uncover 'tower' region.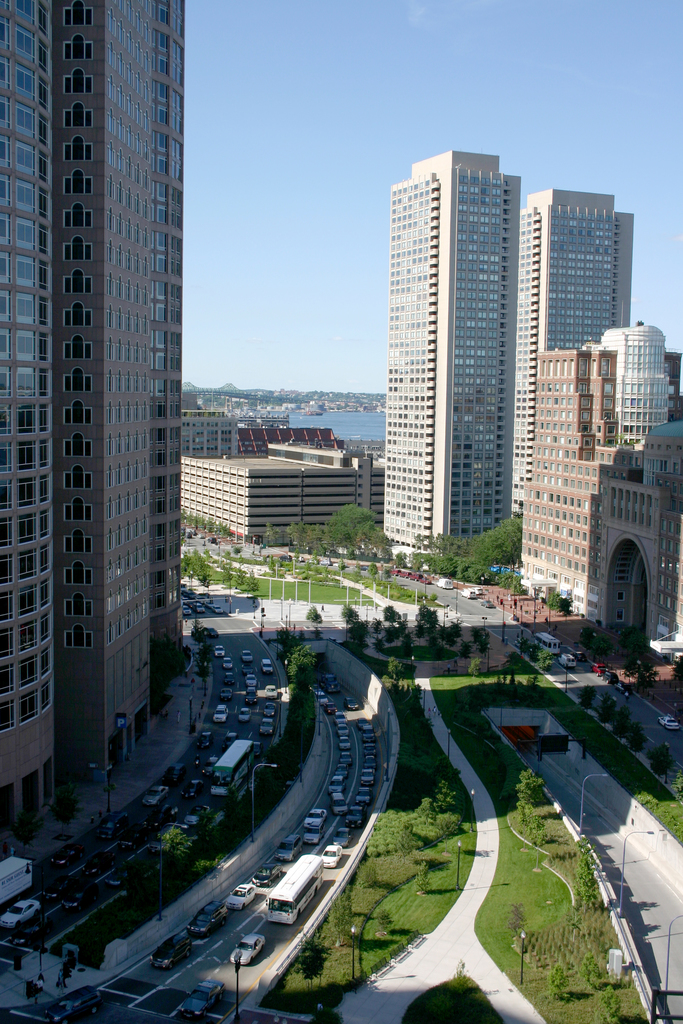
Uncovered: (x1=381, y1=138, x2=527, y2=566).
